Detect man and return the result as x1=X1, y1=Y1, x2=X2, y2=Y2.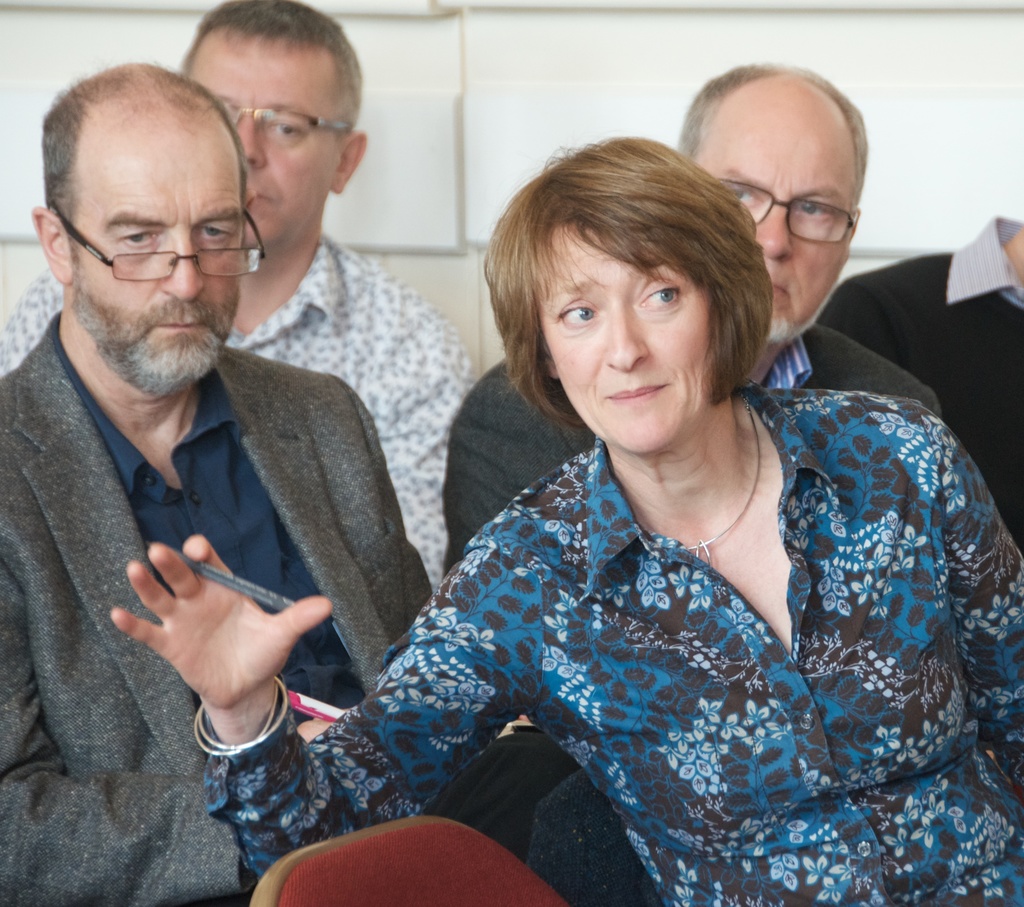
x1=820, y1=208, x2=1023, y2=556.
